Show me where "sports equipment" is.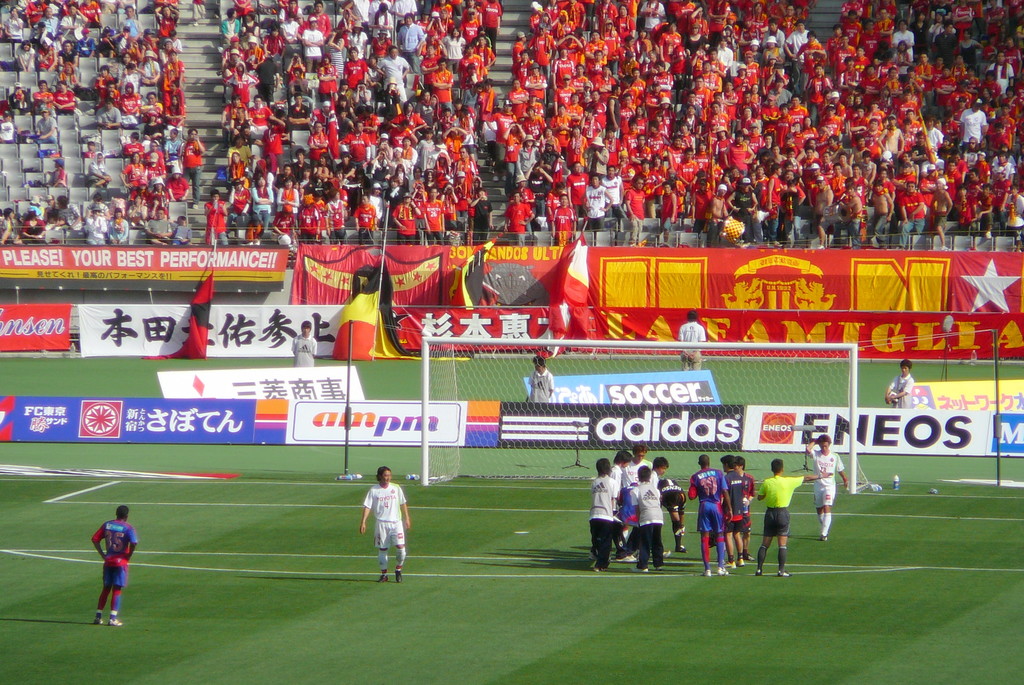
"sports equipment" is at bbox=[106, 616, 120, 627].
